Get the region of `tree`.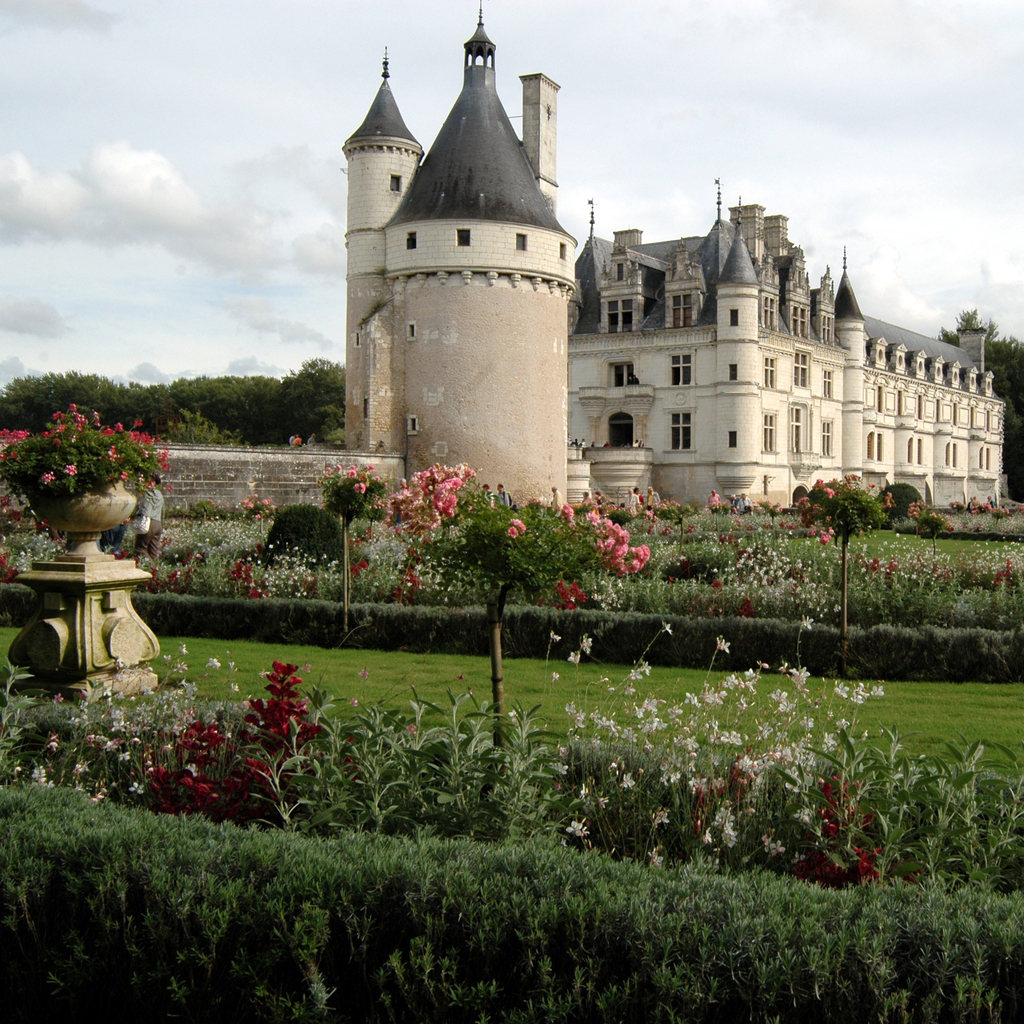
x1=934, y1=305, x2=1023, y2=504.
